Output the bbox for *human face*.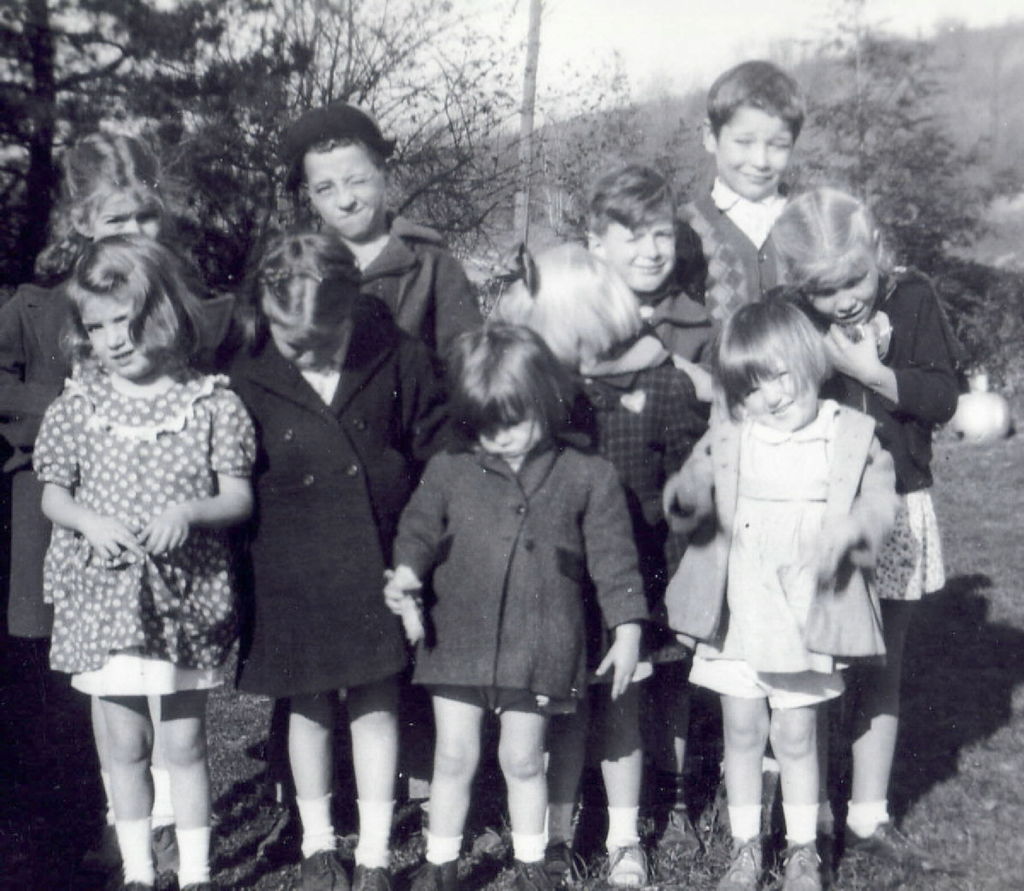
detection(476, 413, 543, 463).
